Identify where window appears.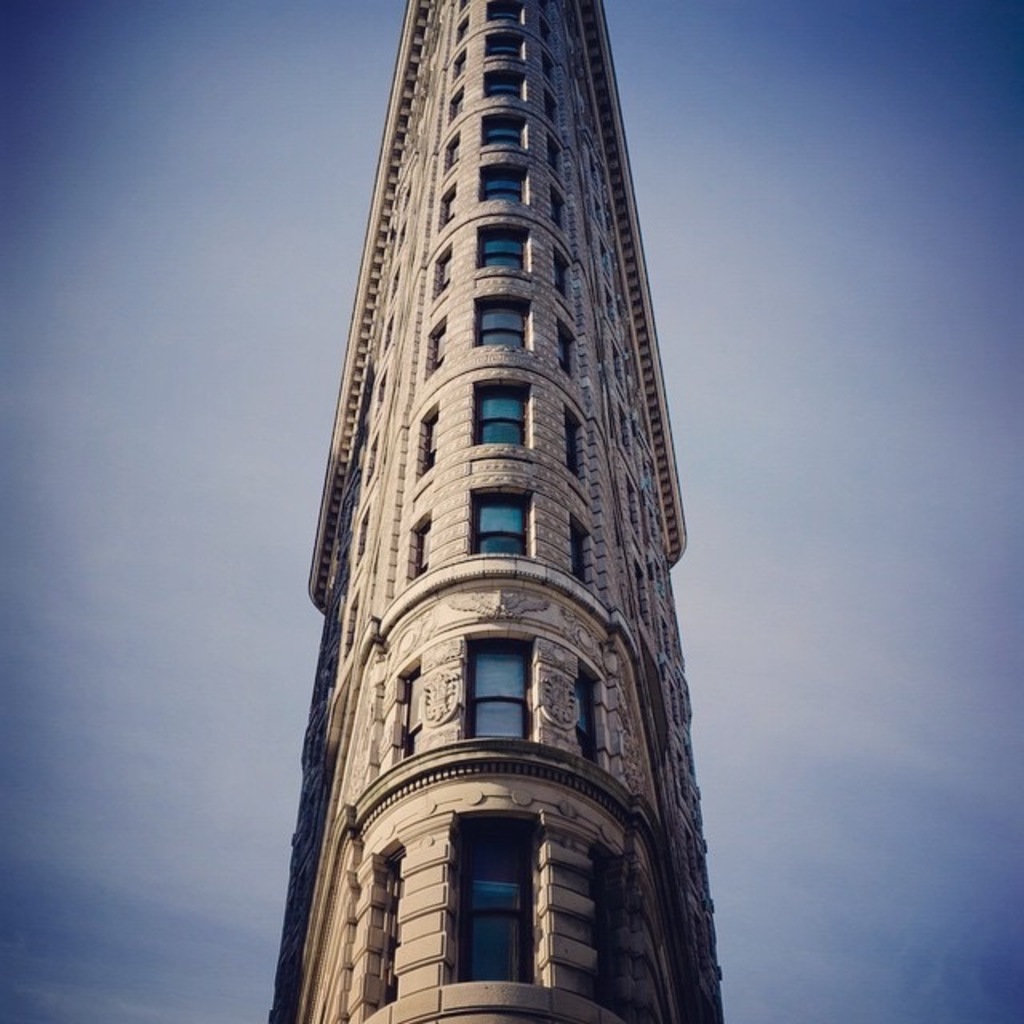
Appears at rect(536, 56, 555, 80).
